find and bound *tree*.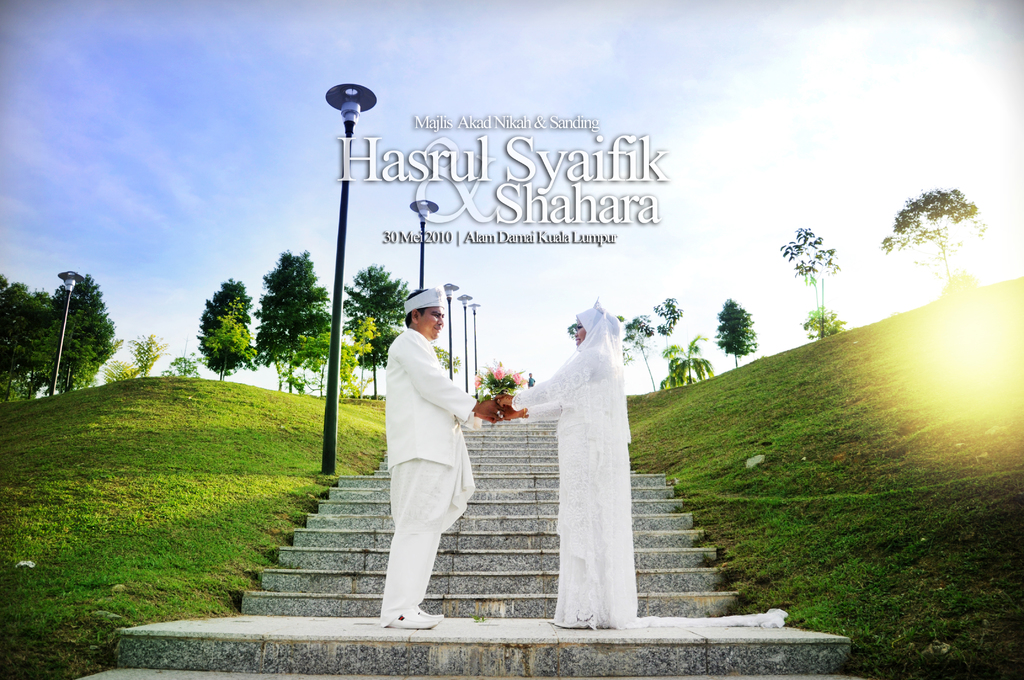
Bound: box(806, 302, 850, 343).
